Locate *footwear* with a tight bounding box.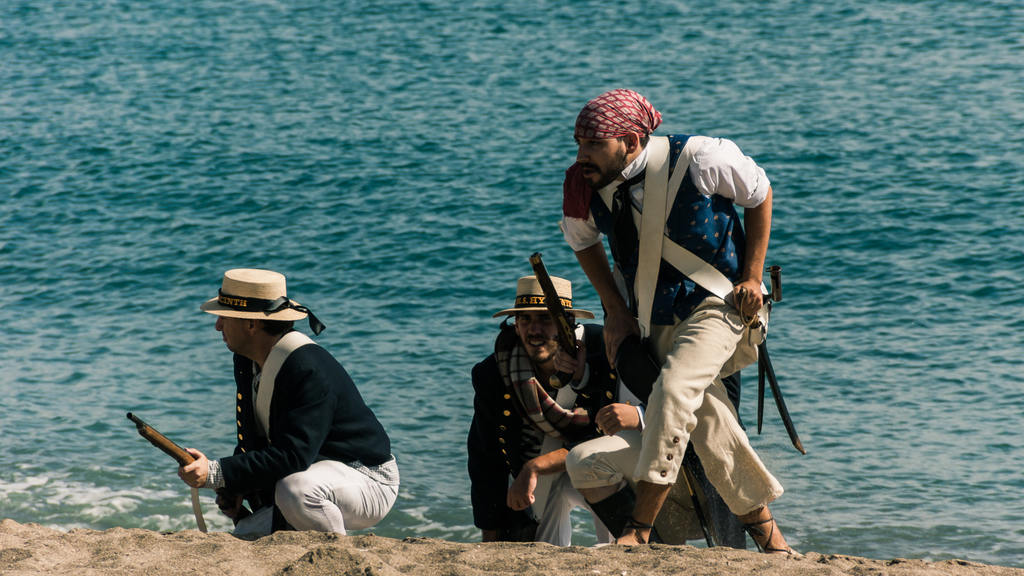
[x1=618, y1=519, x2=652, y2=547].
